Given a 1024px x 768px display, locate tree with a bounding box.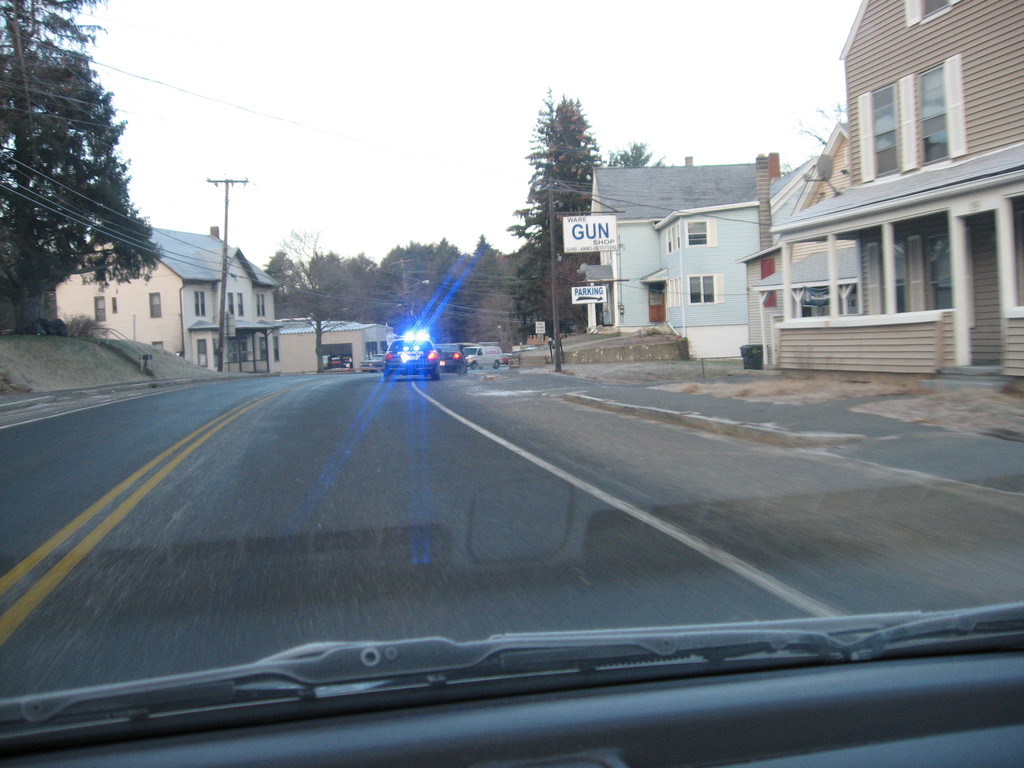
Located: 779 99 847 154.
